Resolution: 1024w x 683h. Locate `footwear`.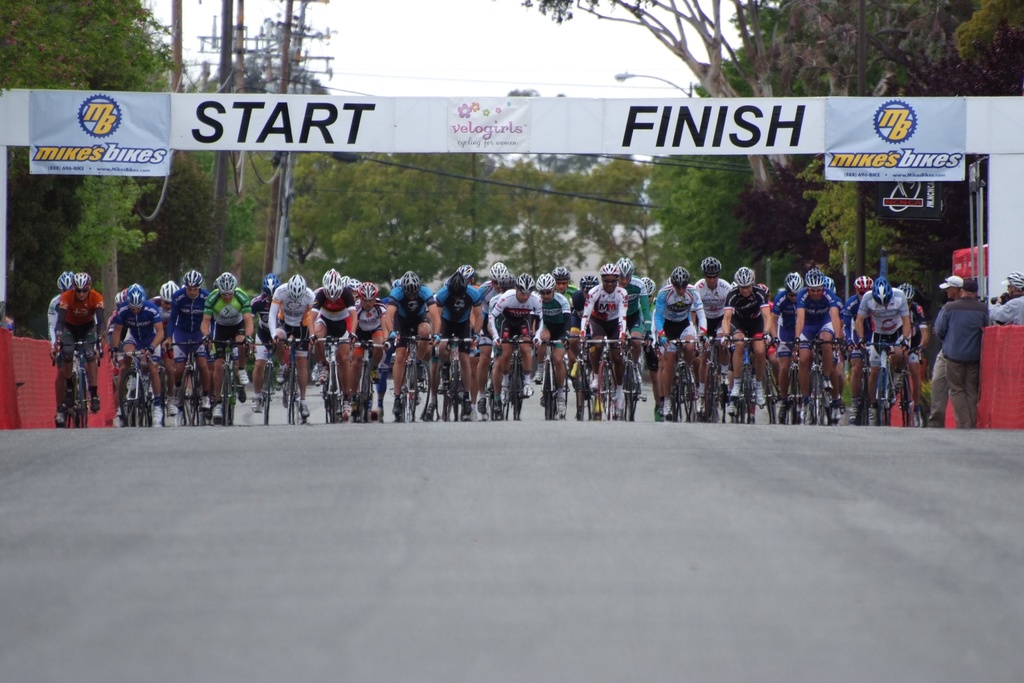
(368,365,382,384).
